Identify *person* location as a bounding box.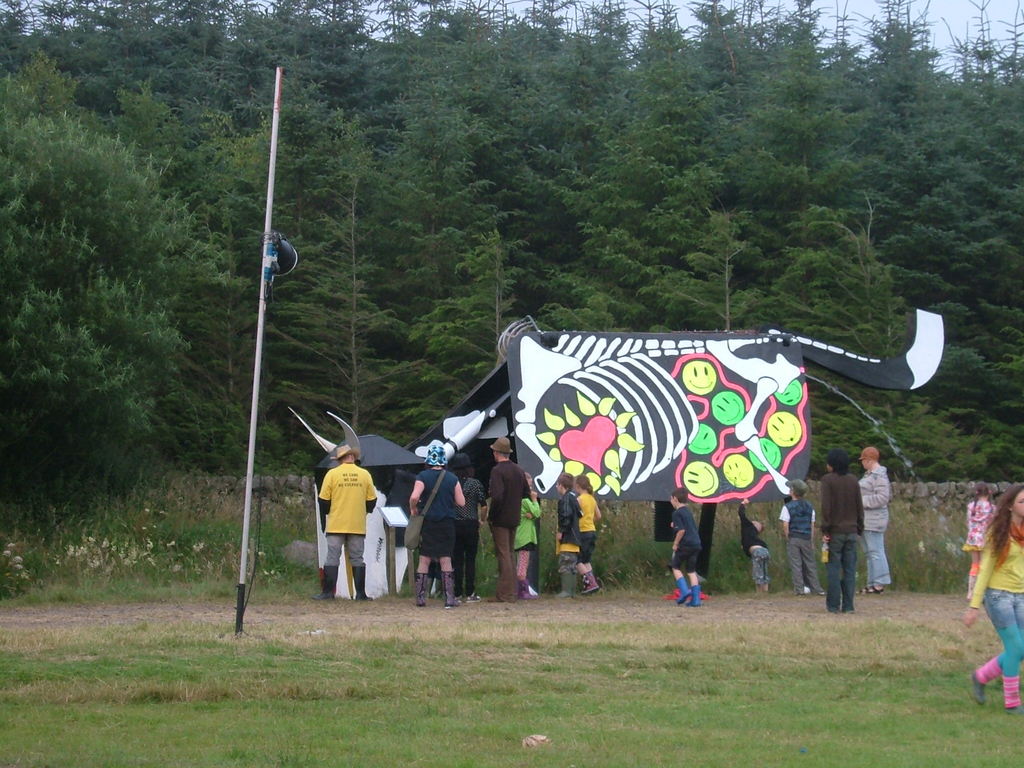
<region>487, 433, 536, 598</region>.
